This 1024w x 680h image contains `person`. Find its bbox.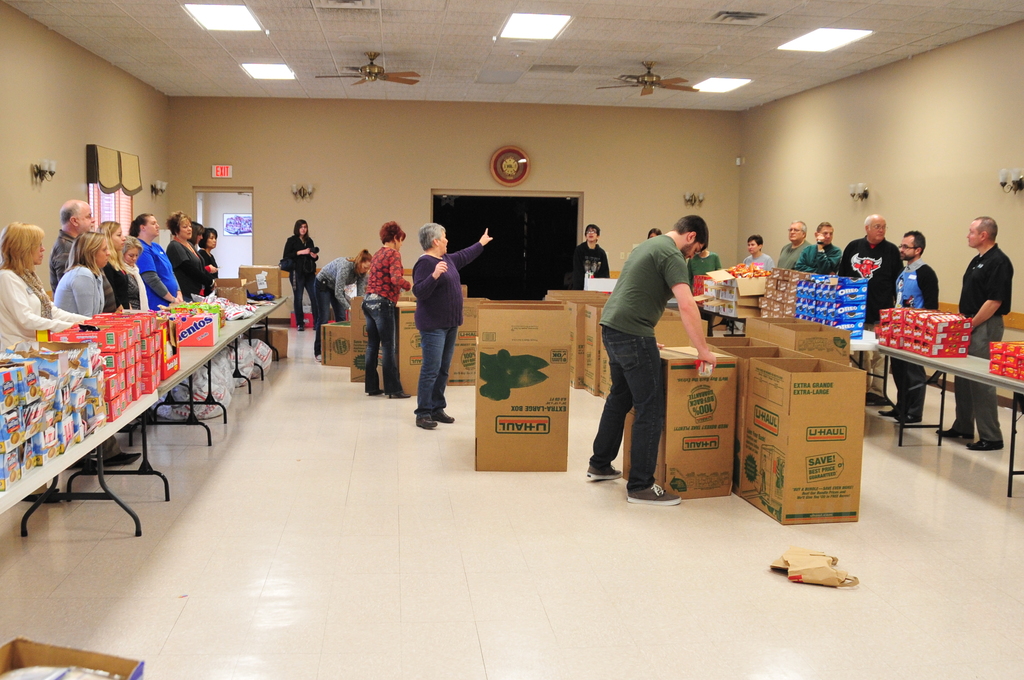
<region>778, 222, 810, 271</region>.
